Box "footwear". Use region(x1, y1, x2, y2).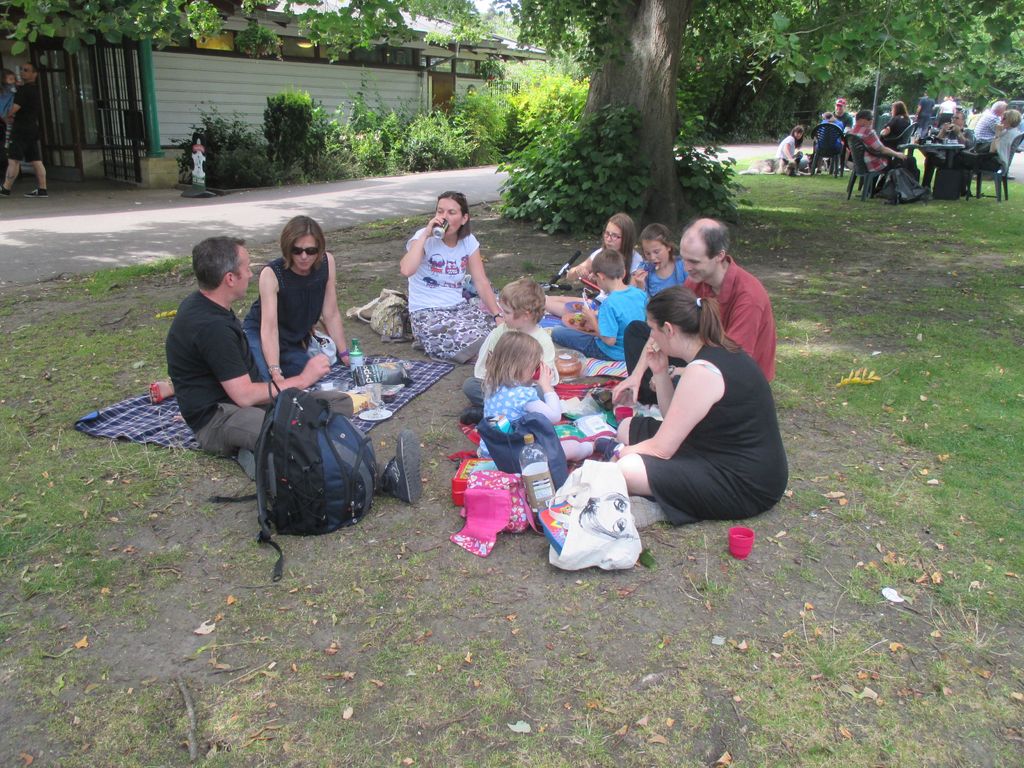
region(594, 438, 627, 461).
